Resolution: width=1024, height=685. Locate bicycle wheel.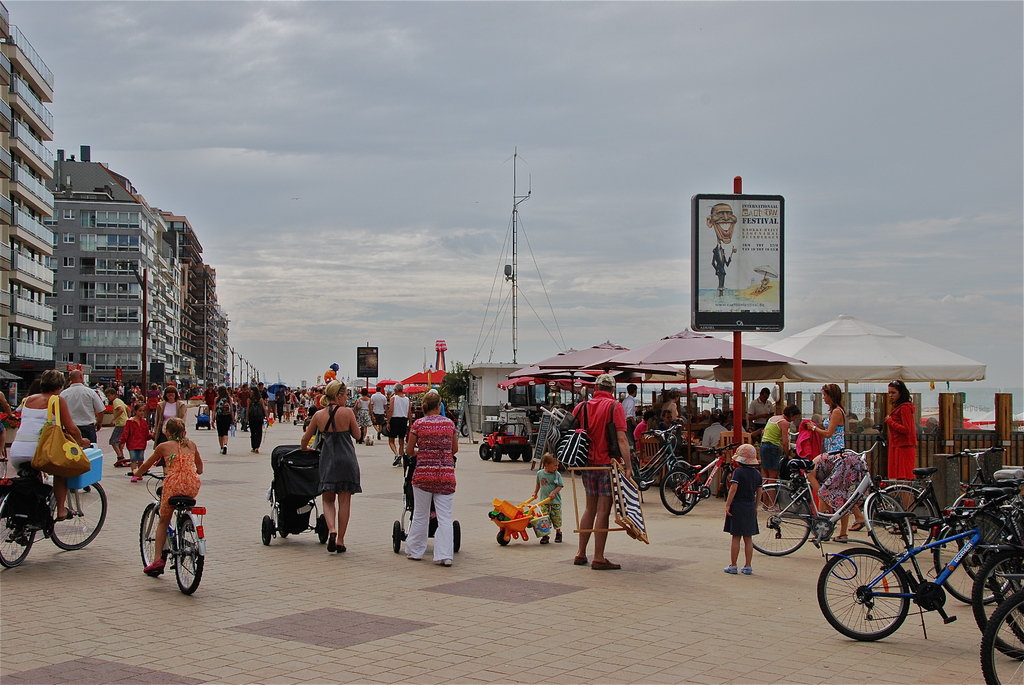
<region>47, 482, 106, 551</region>.
